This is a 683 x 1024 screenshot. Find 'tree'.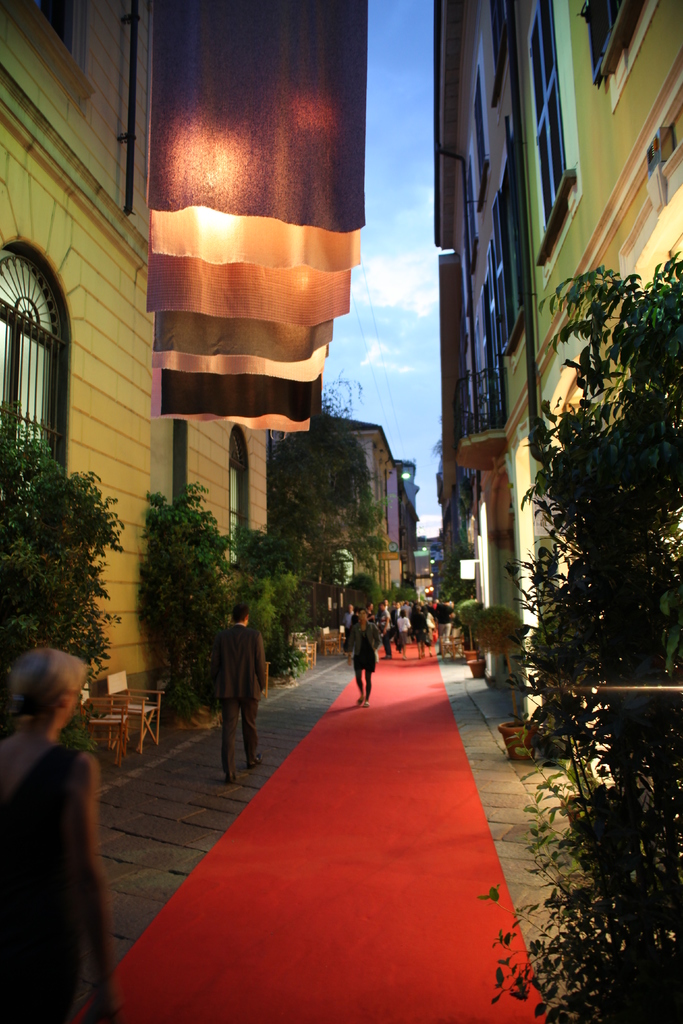
Bounding box: pyautogui.locateOnScreen(0, 431, 131, 732).
